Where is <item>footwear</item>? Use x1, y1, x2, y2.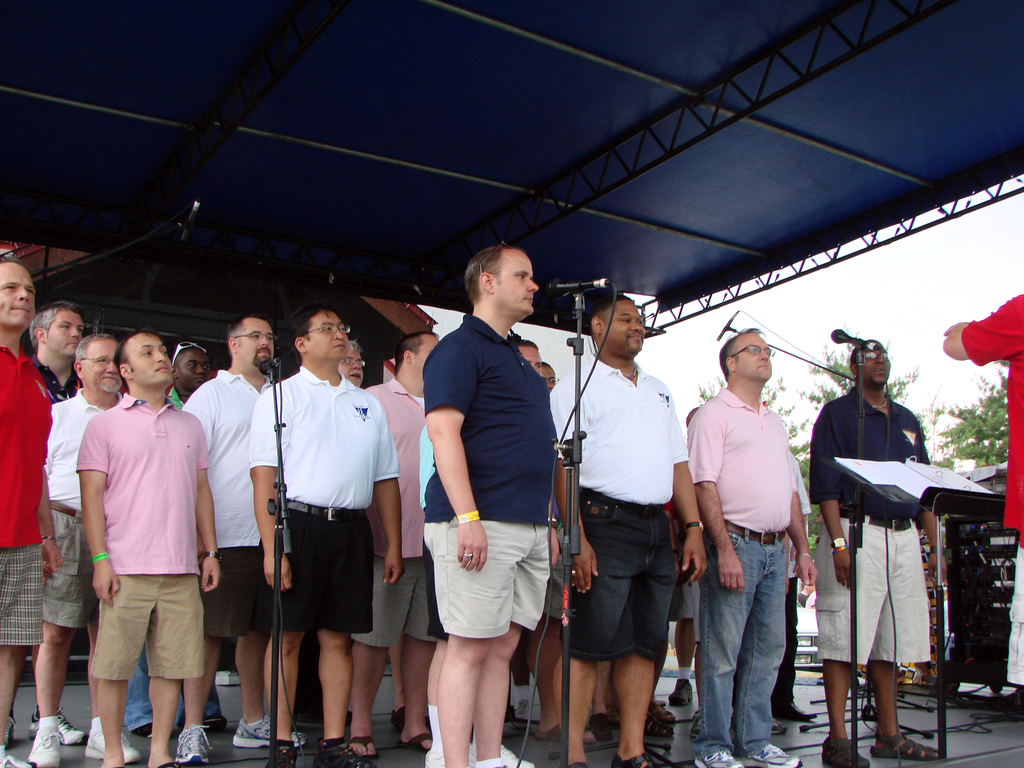
874, 730, 938, 765.
